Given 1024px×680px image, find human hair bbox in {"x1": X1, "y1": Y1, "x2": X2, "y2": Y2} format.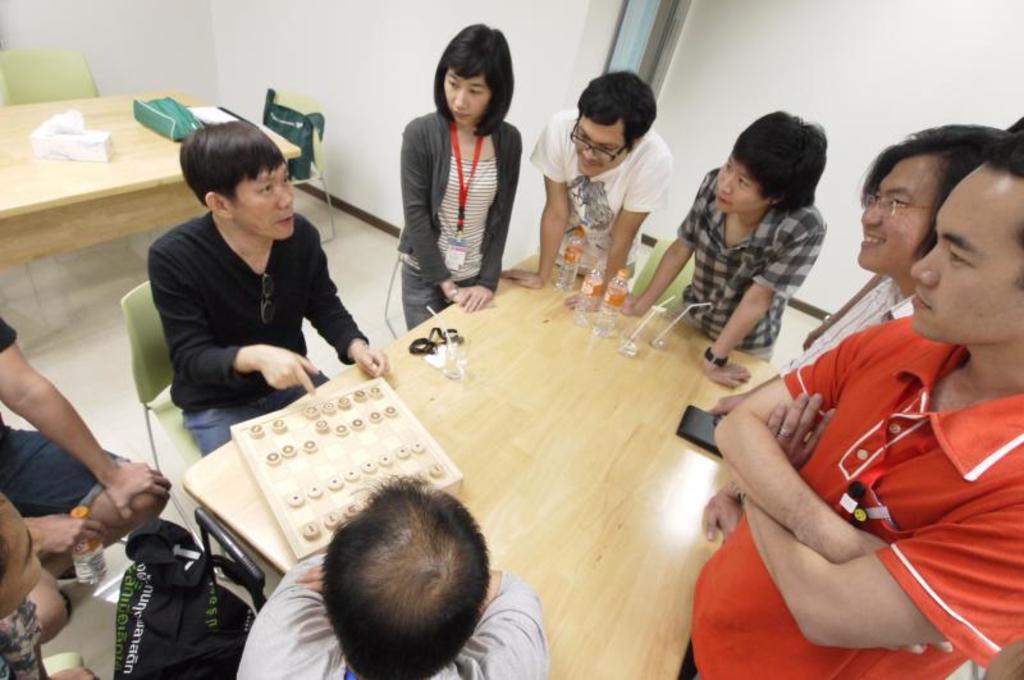
{"x1": 576, "y1": 72, "x2": 666, "y2": 154}.
